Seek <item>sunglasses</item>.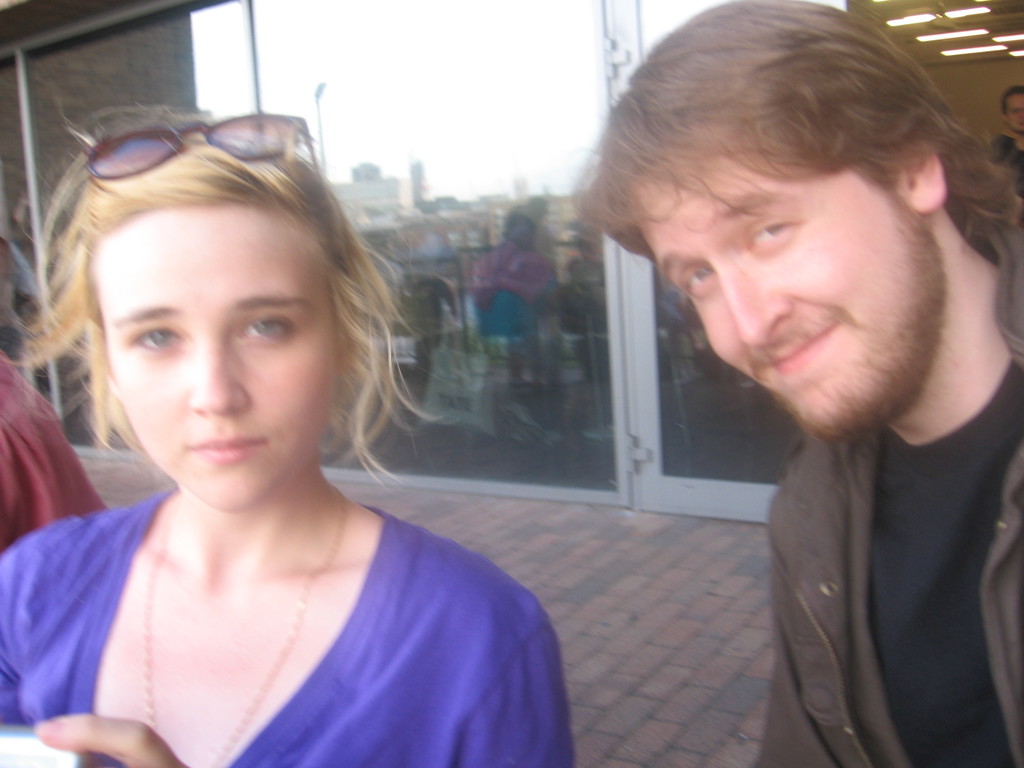
detection(82, 111, 323, 179).
